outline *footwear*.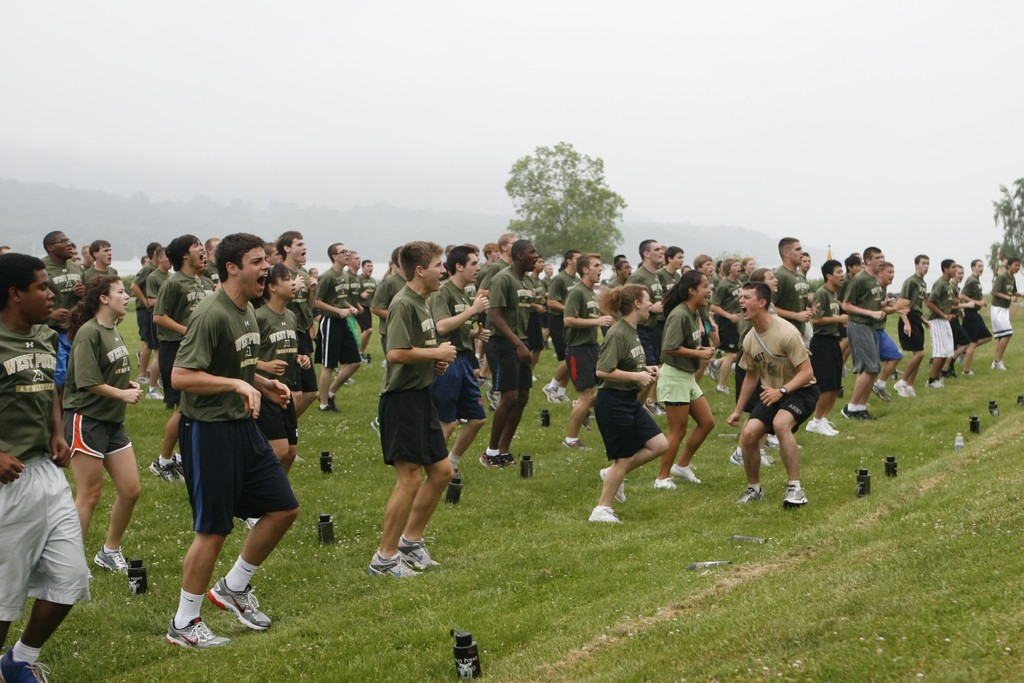
Outline: Rect(893, 373, 925, 404).
